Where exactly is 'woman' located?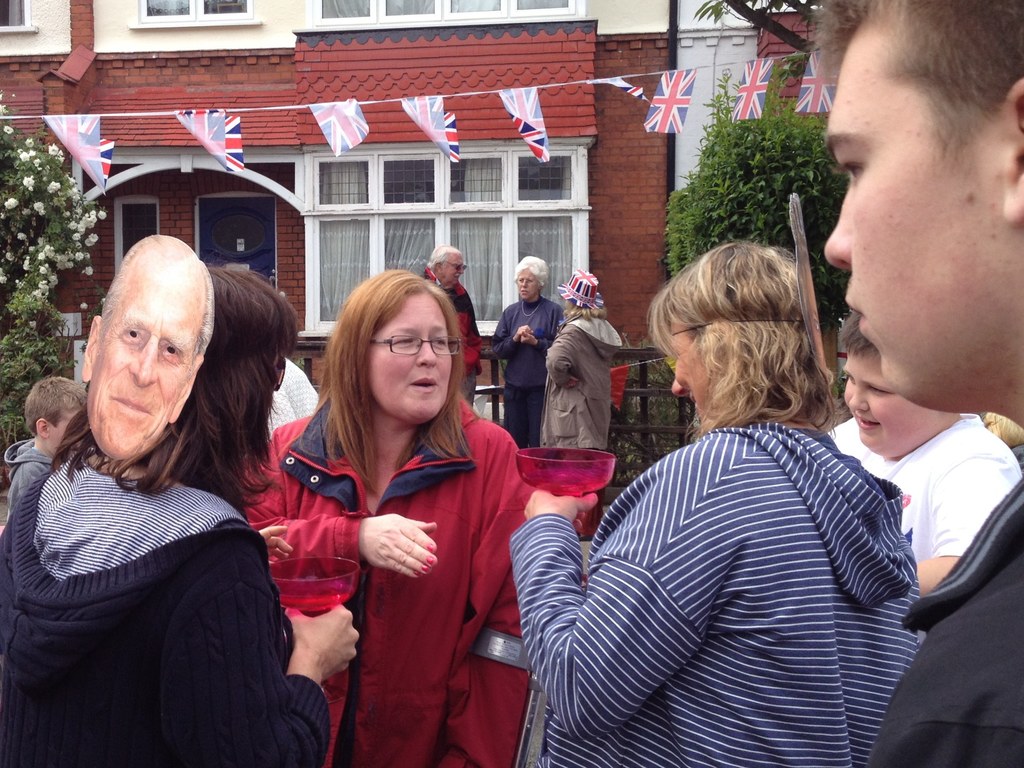
Its bounding box is 0:253:355:767.
